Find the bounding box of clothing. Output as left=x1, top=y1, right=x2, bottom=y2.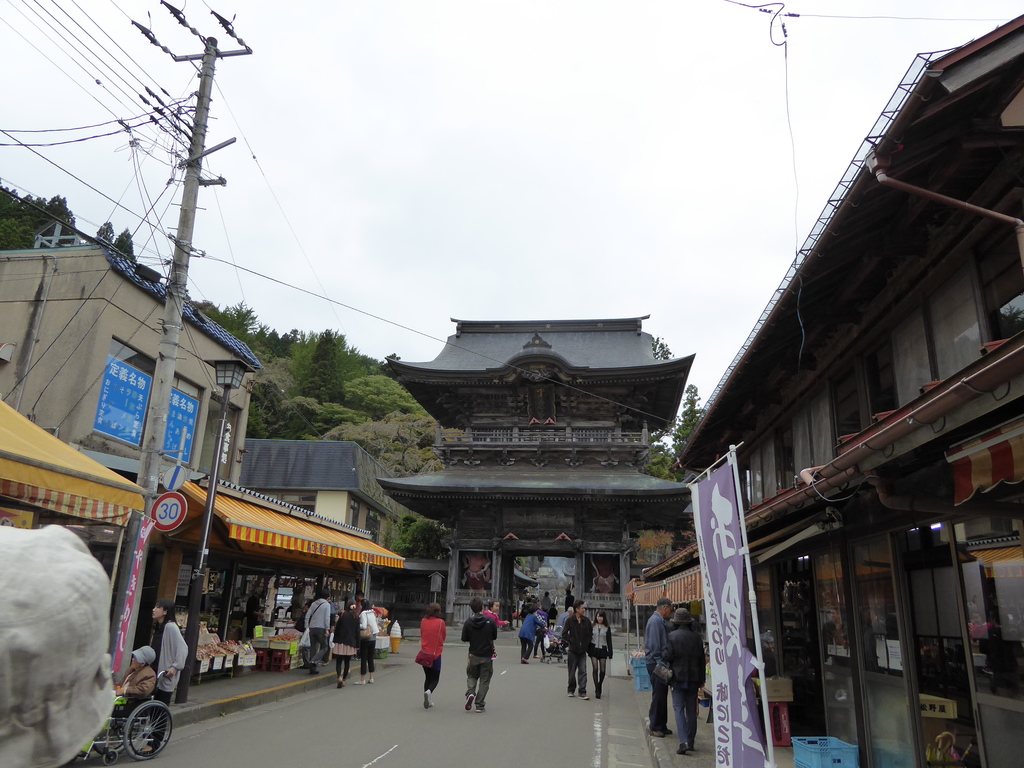
left=303, top=597, right=335, bottom=664.
